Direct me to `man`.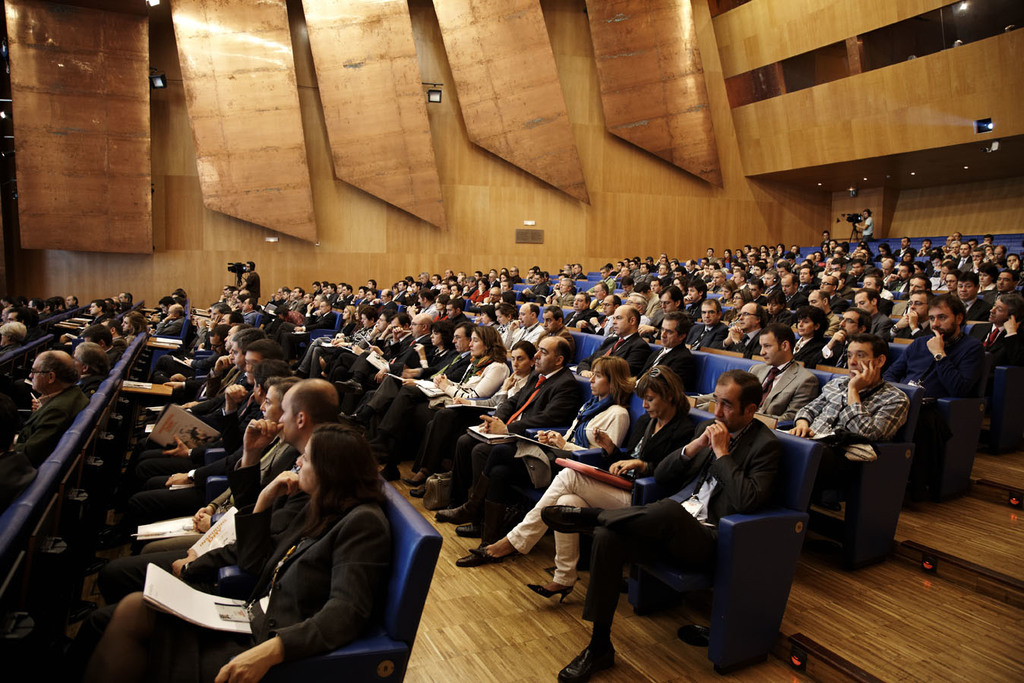
Direction: Rect(292, 293, 330, 324).
